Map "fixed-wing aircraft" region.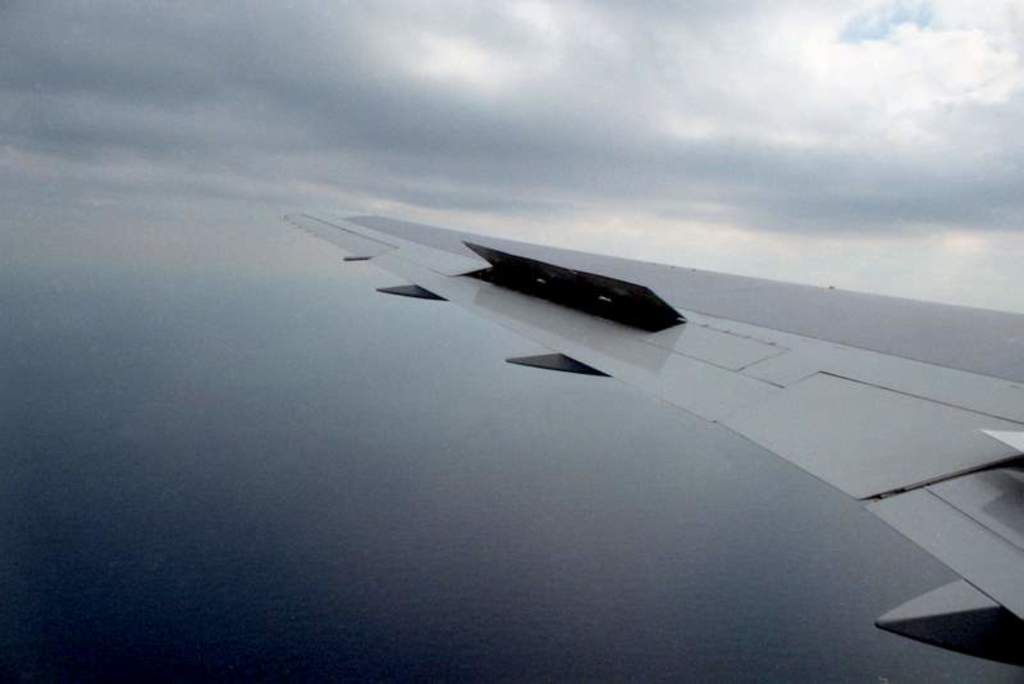
Mapped to pyautogui.locateOnScreen(284, 201, 1023, 670).
